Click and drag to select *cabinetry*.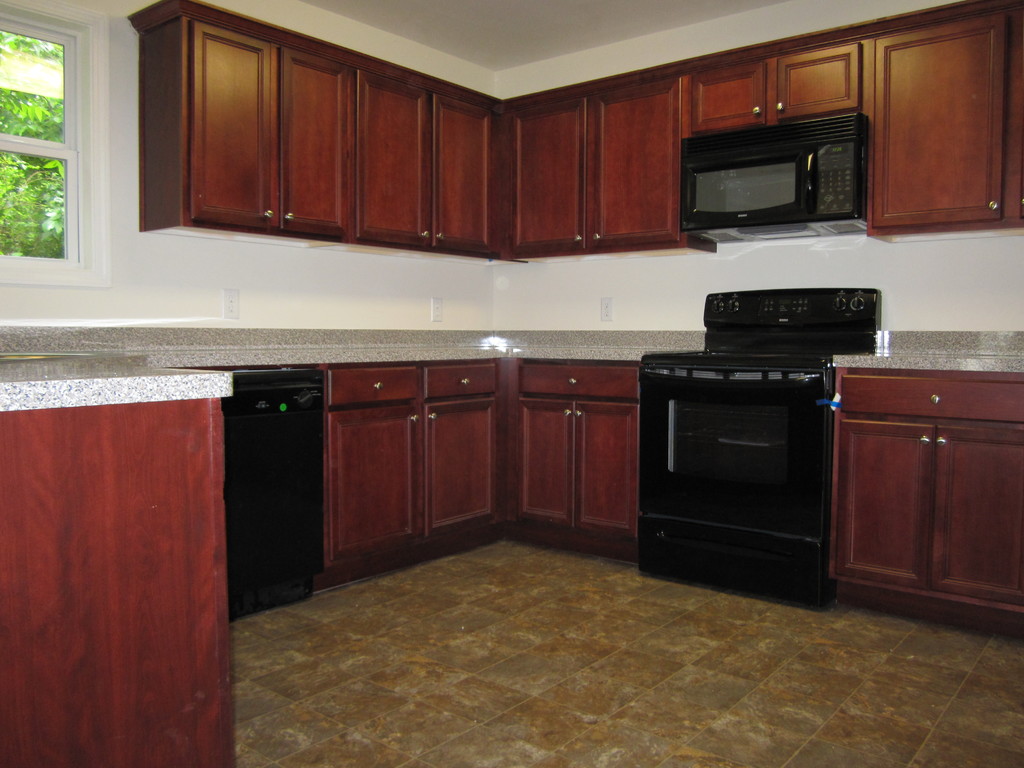
Selection: select_region(317, 368, 516, 601).
